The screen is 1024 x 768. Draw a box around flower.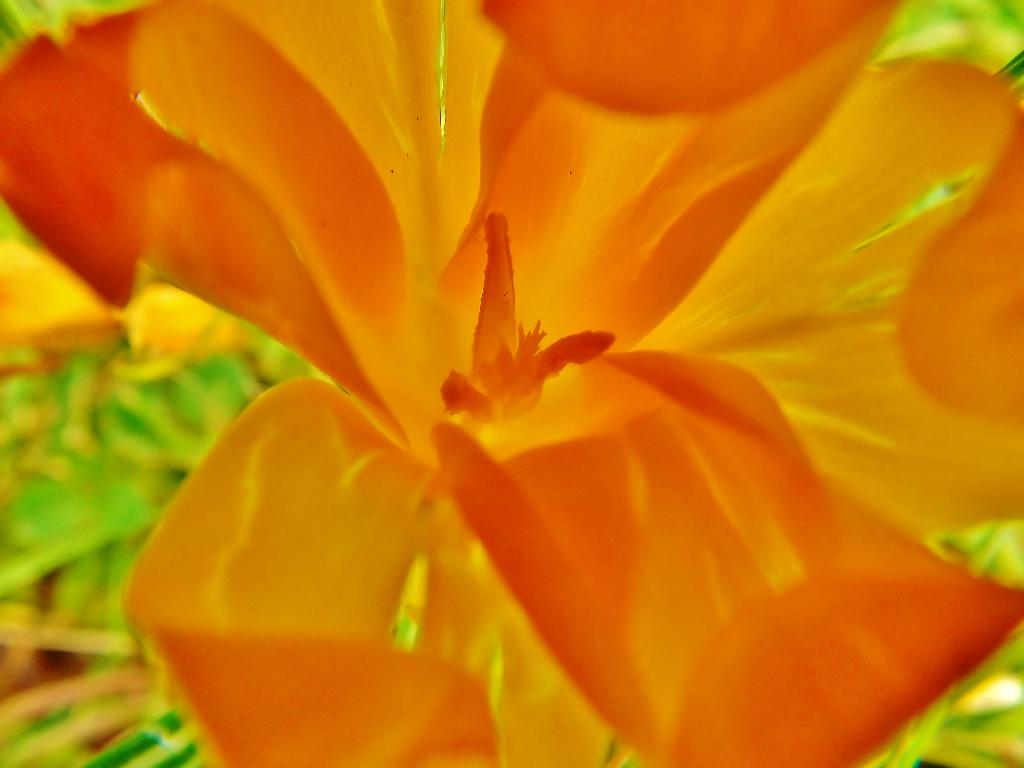
12:0:1023:750.
